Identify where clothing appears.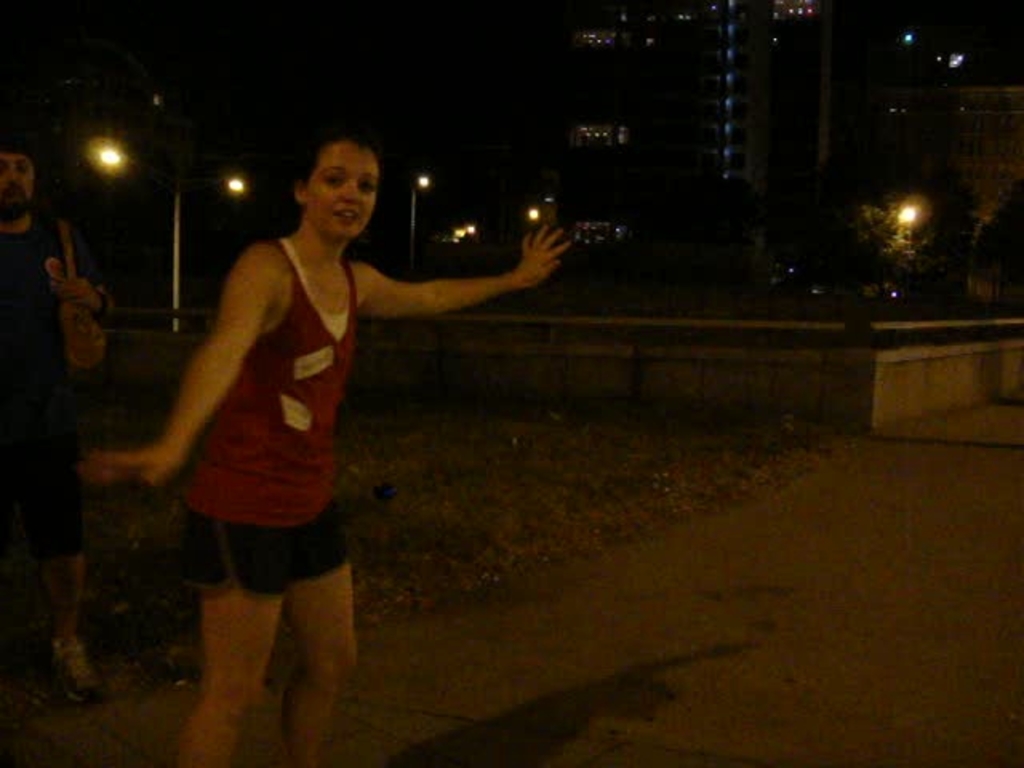
Appears at x1=155 y1=224 x2=368 y2=610.
